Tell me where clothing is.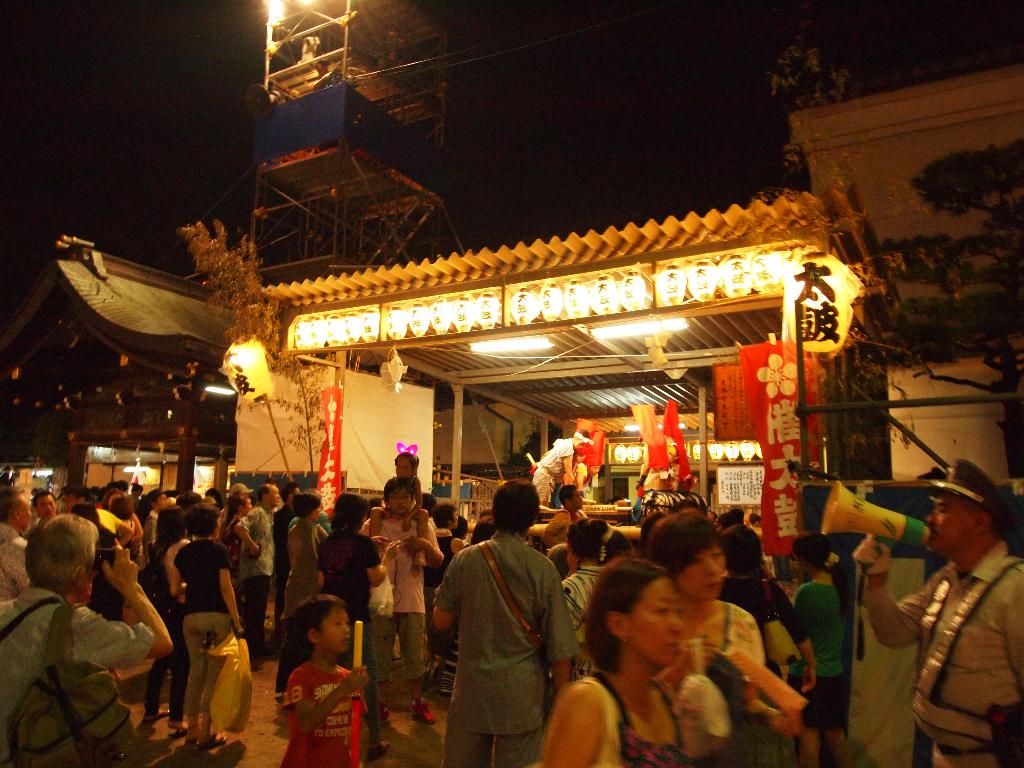
clothing is at (x1=719, y1=519, x2=761, y2=590).
